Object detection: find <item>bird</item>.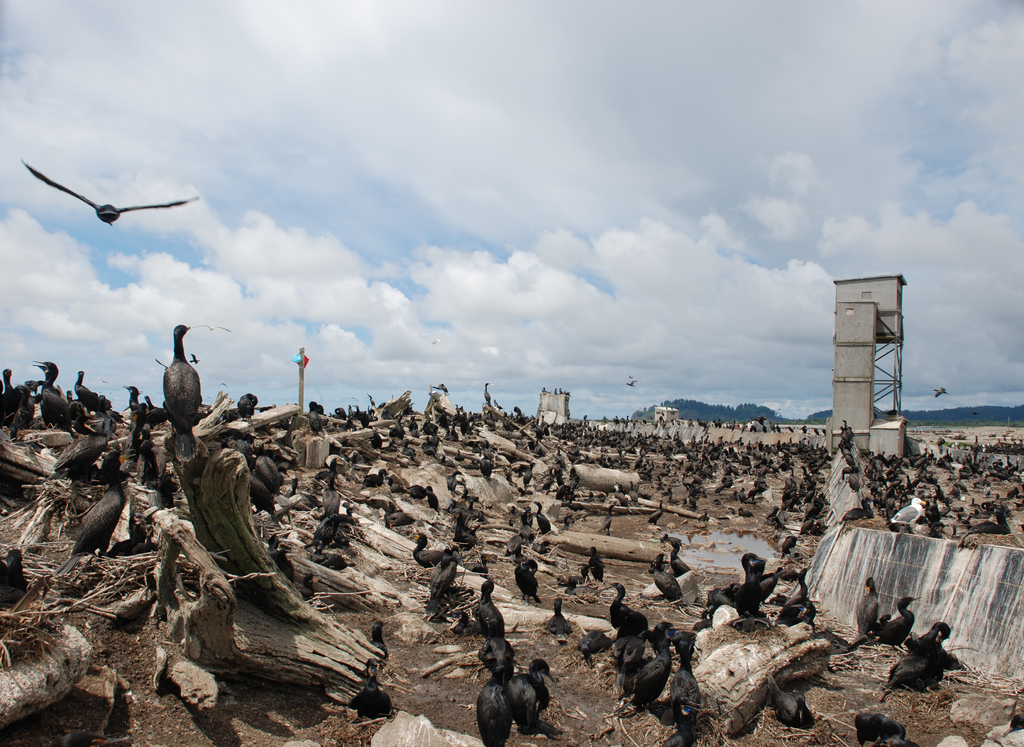
<region>660, 635, 703, 739</region>.
